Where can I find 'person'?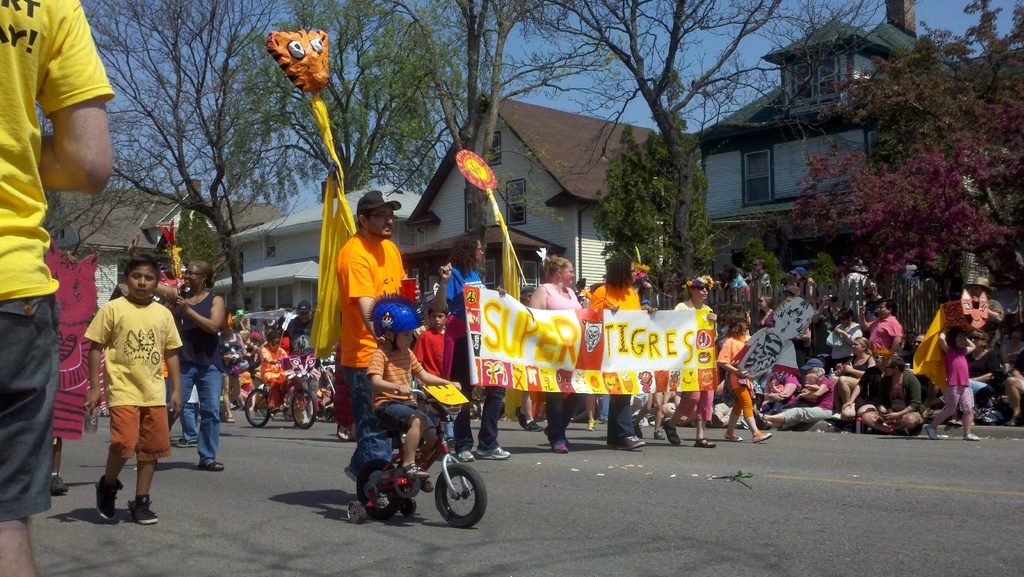
You can find it at {"x1": 437, "y1": 219, "x2": 518, "y2": 471}.
